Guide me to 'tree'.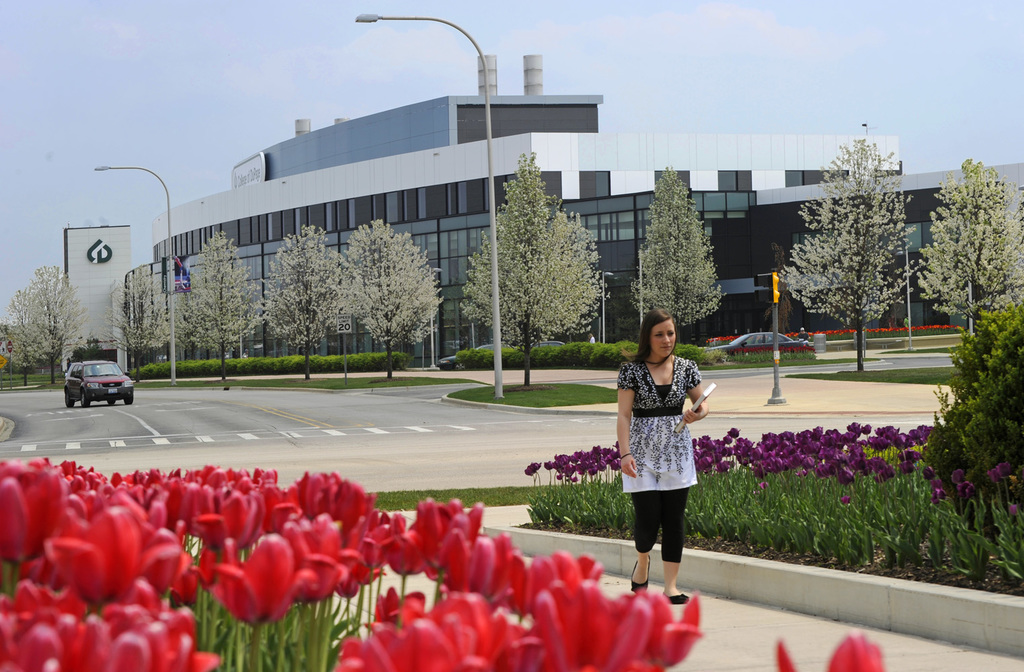
Guidance: (left=107, top=266, right=182, bottom=380).
